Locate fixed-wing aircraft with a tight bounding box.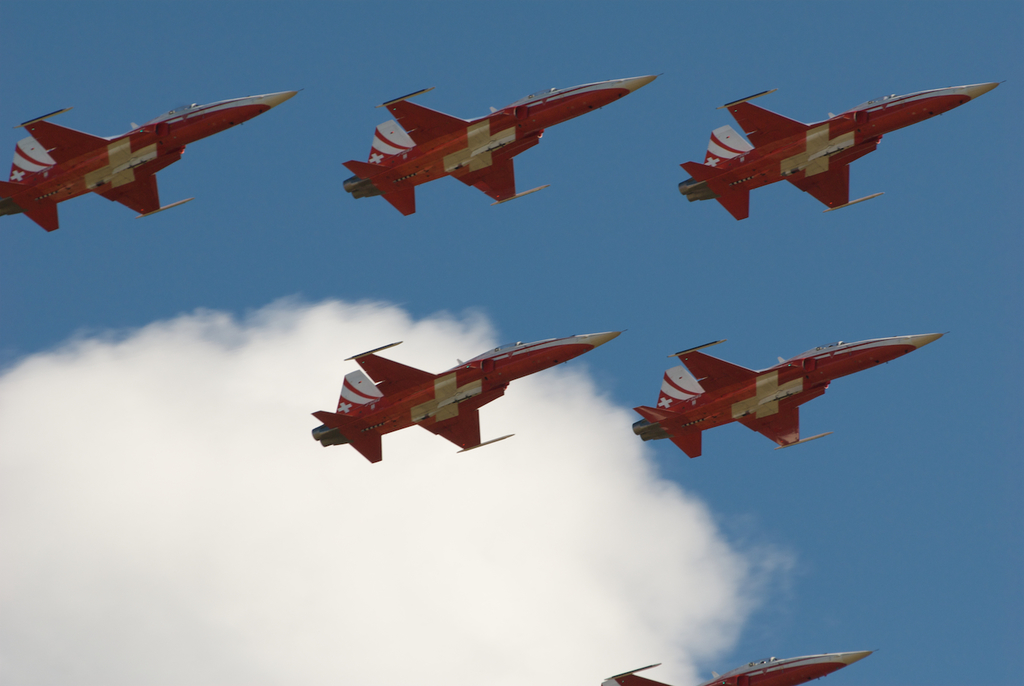
pyautogui.locateOnScreen(308, 329, 632, 460).
